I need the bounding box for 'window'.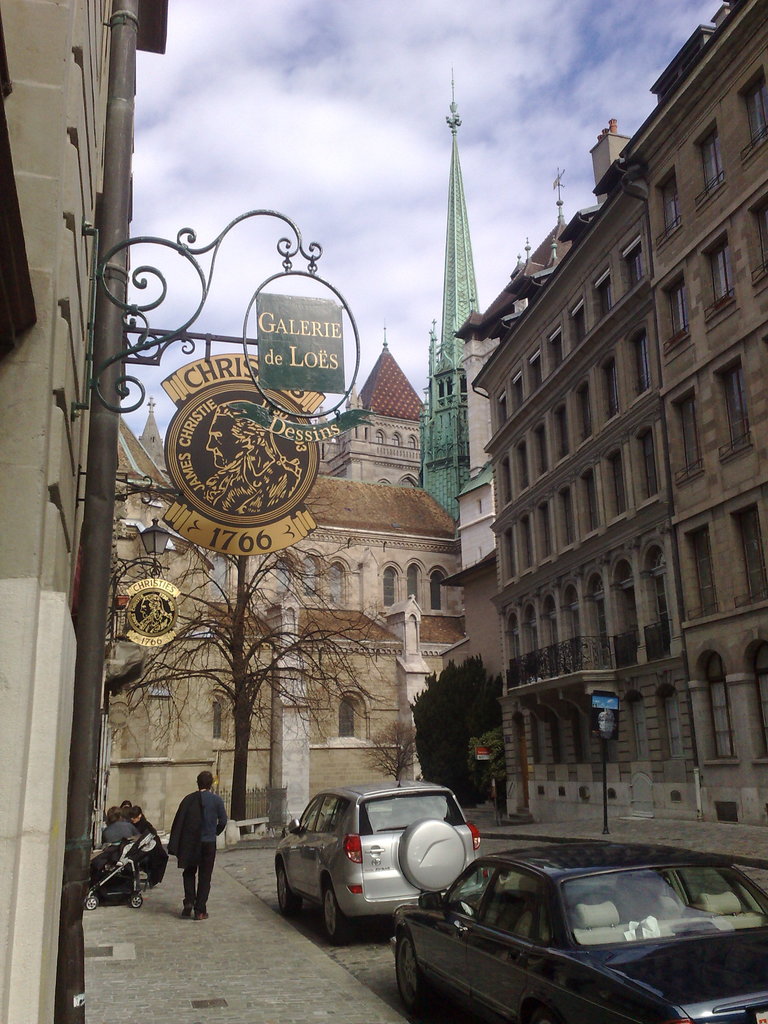
Here it is: detection(566, 362, 598, 436).
